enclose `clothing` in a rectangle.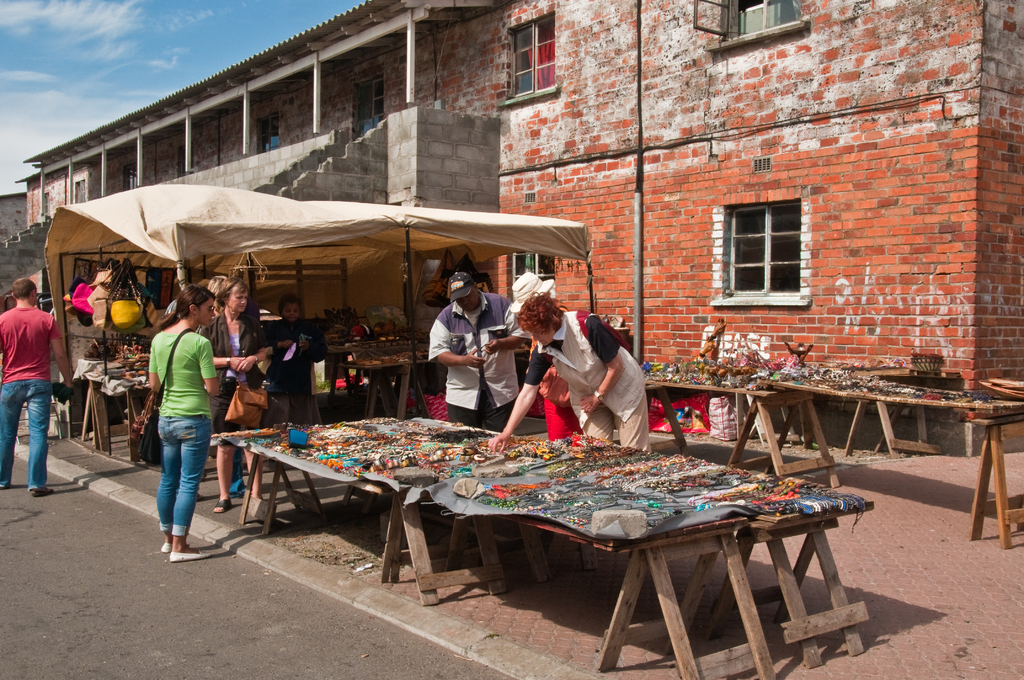
268:318:331:424.
